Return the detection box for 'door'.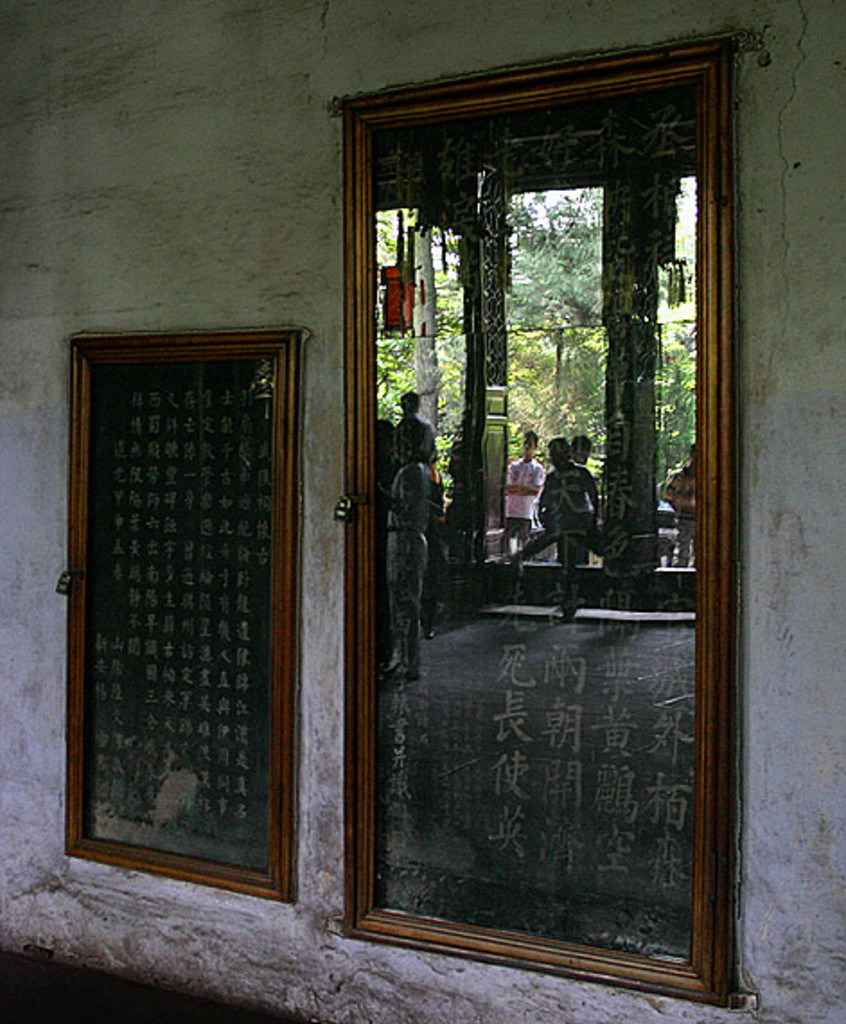
l=330, t=63, r=754, b=952.
